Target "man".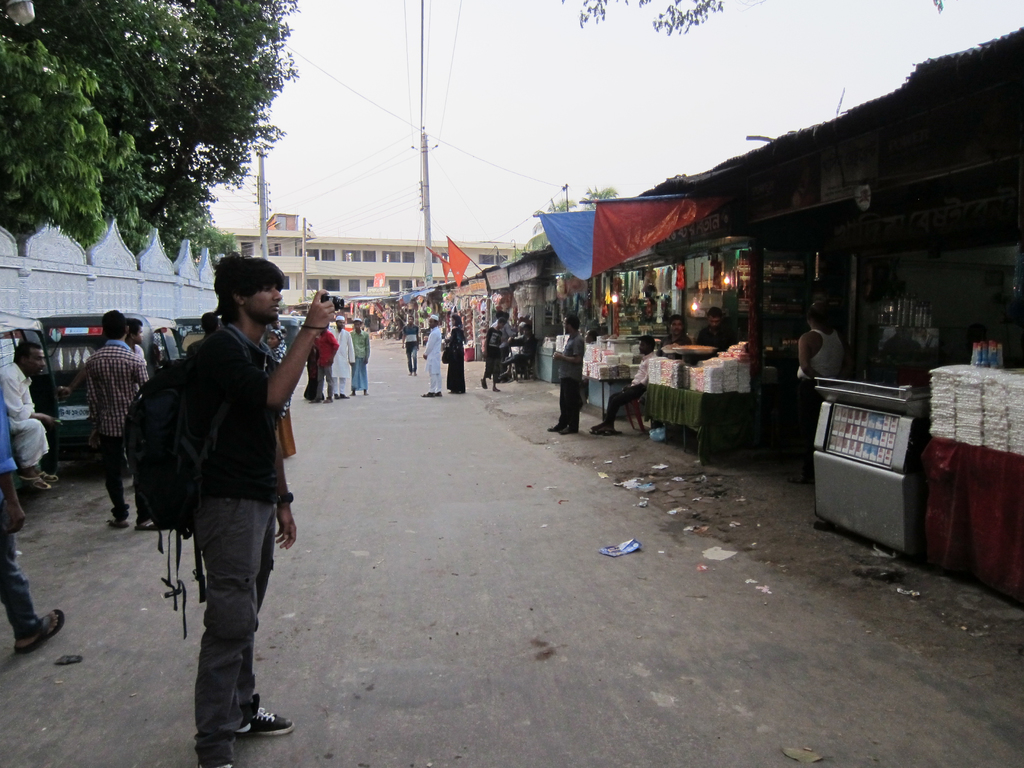
Target region: BBox(330, 316, 354, 398).
